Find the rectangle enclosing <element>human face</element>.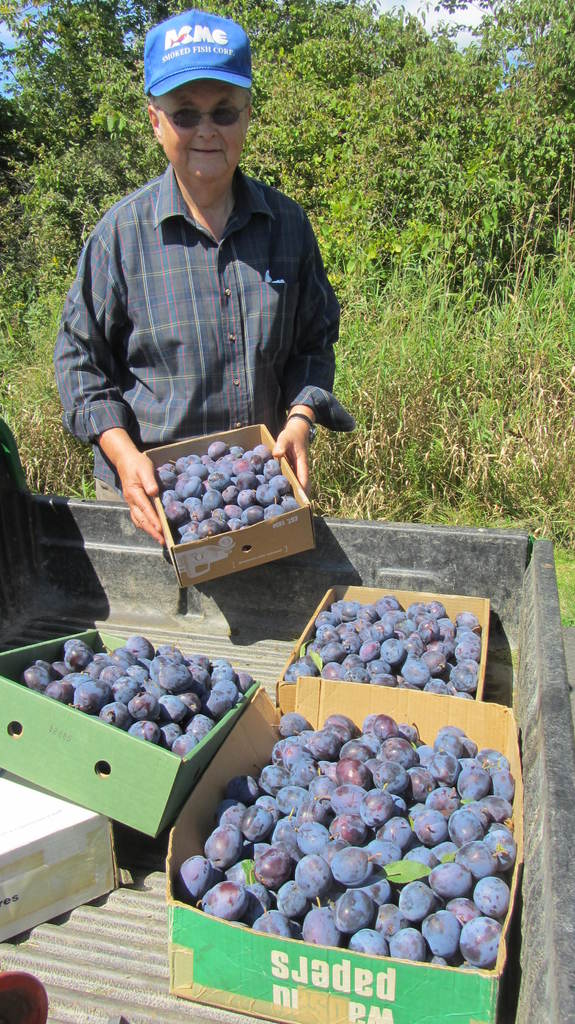
155/82/251/183.
